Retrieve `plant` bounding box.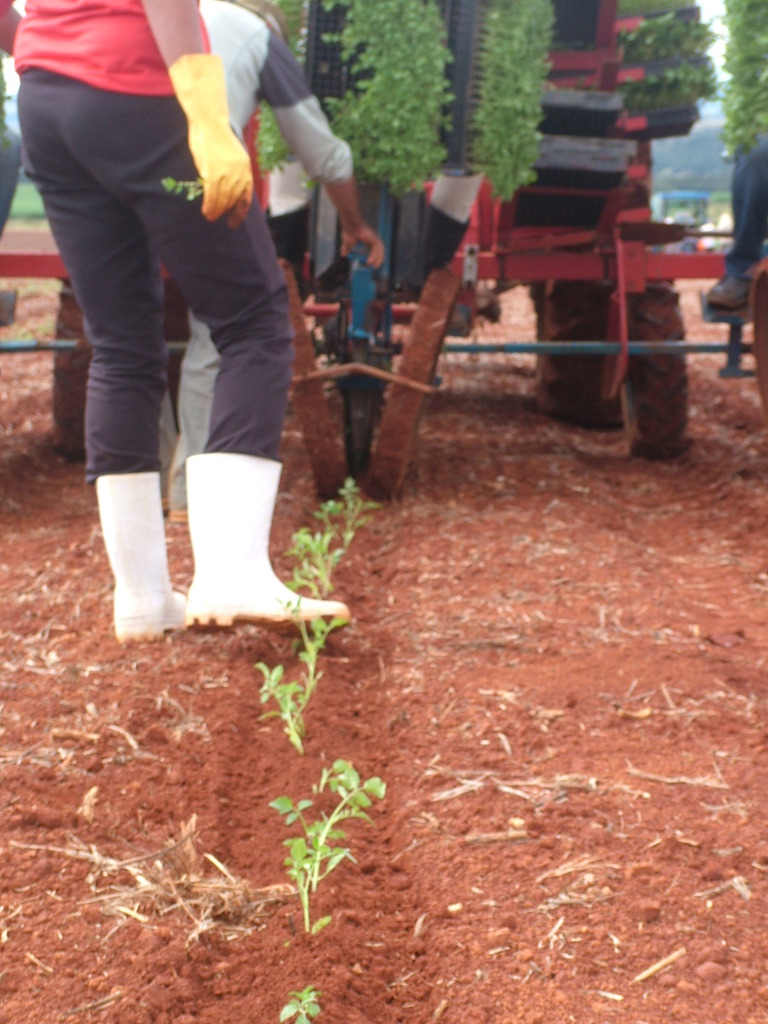
Bounding box: 615/0/767/223.
